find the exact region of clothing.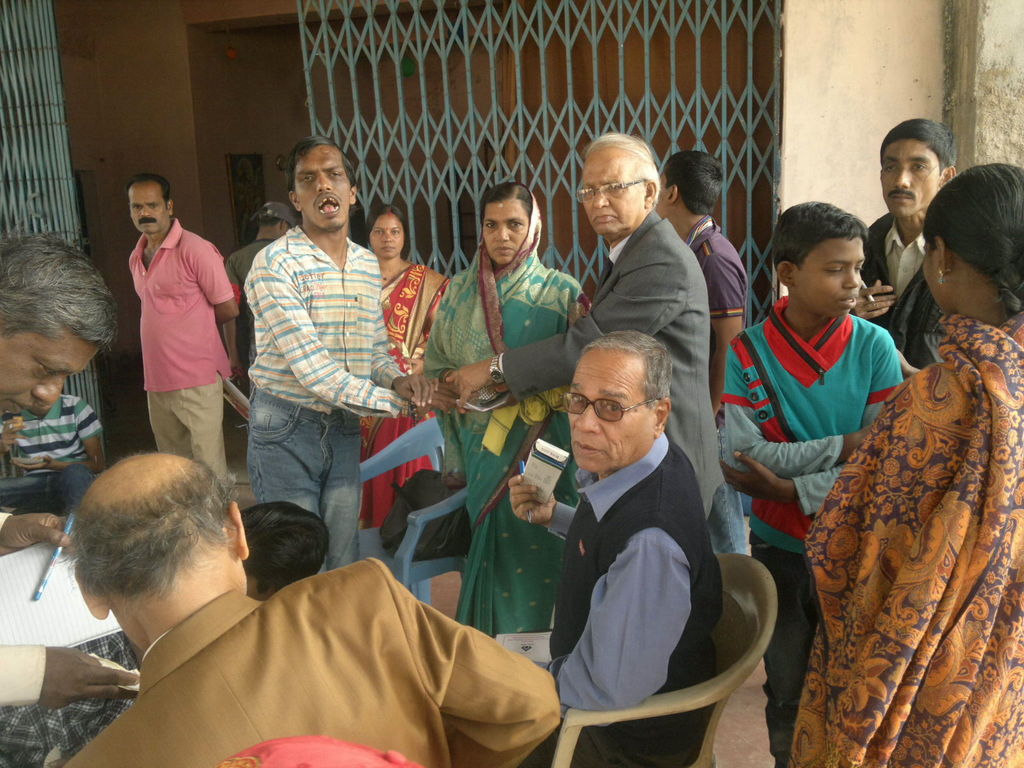
Exact region: (732, 256, 939, 710).
